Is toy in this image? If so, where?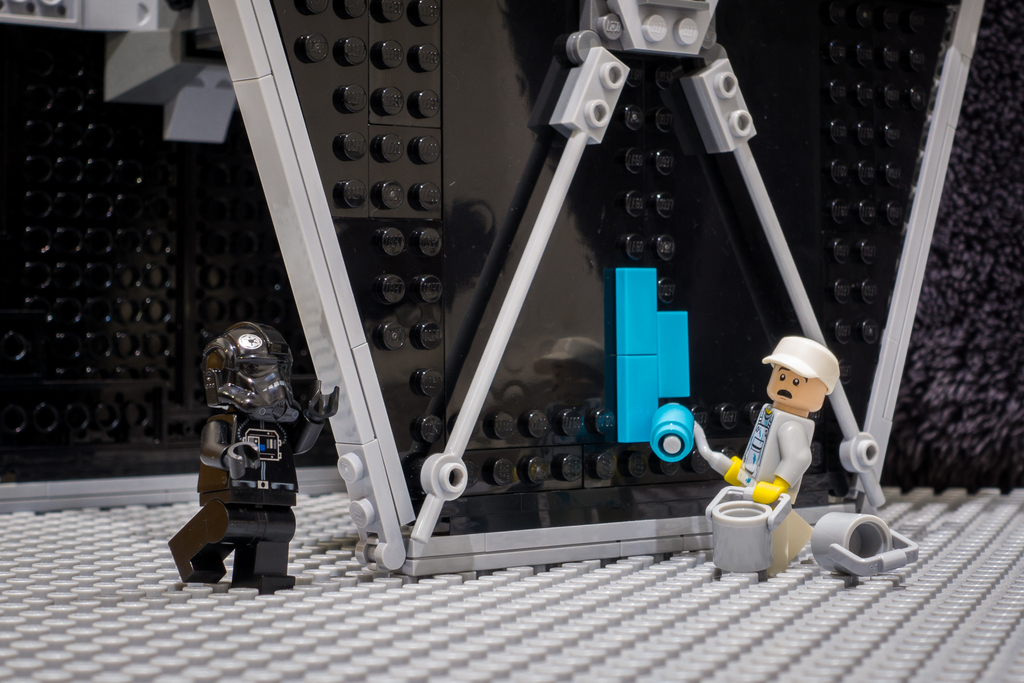
Yes, at [620,263,657,355].
